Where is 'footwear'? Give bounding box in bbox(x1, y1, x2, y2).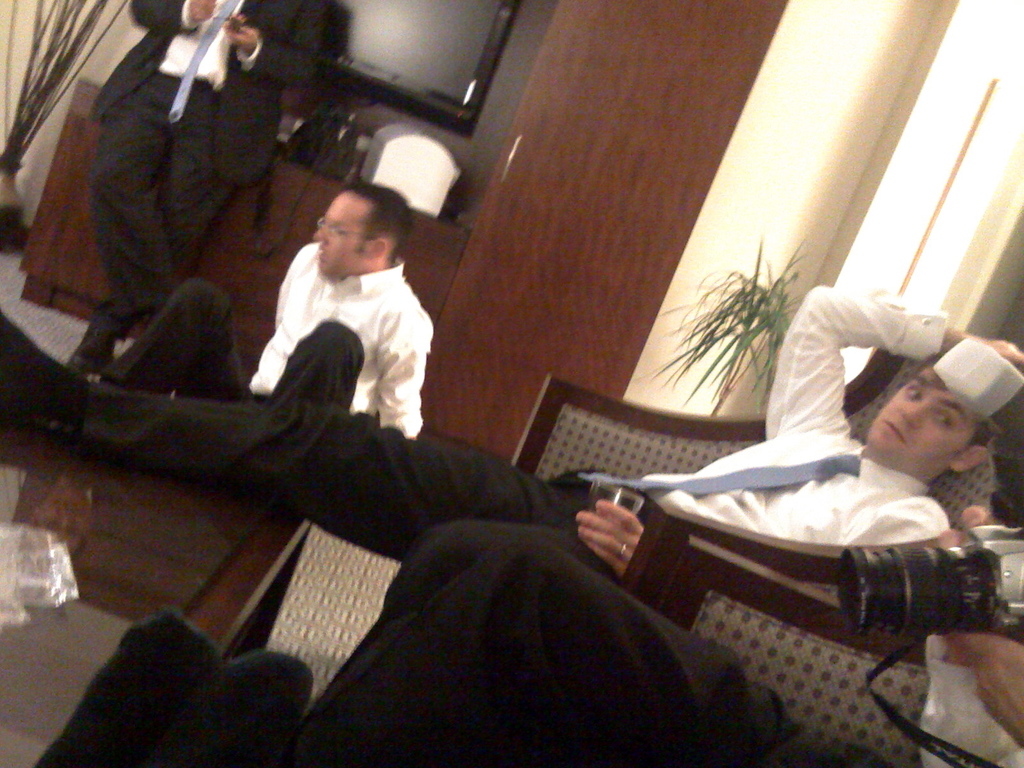
bbox(66, 325, 117, 374).
